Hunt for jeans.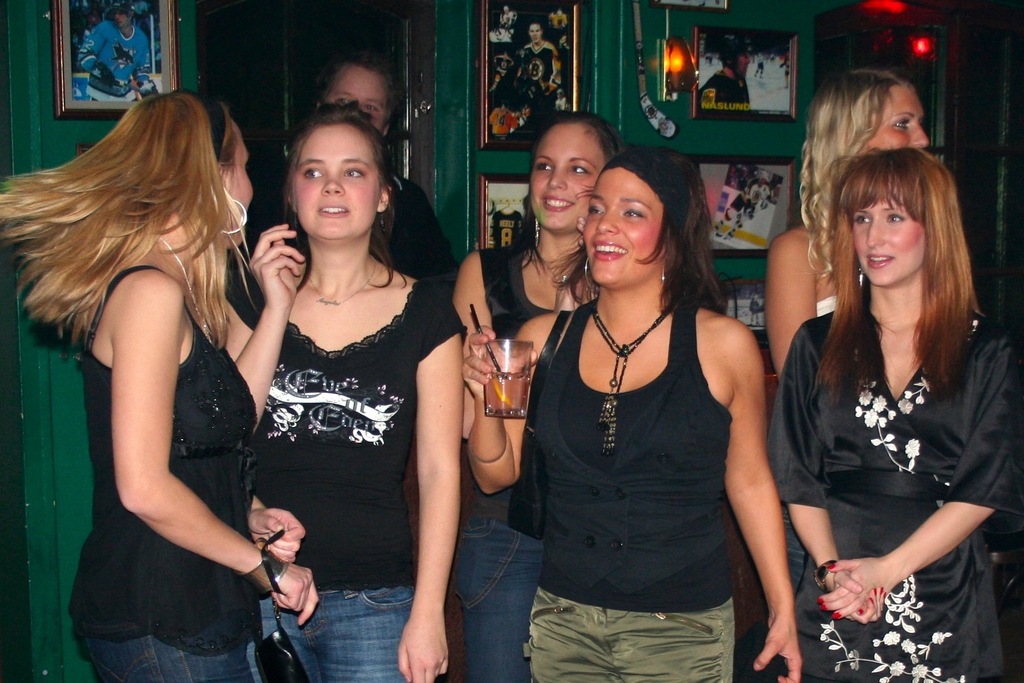
Hunted down at 272,564,422,675.
